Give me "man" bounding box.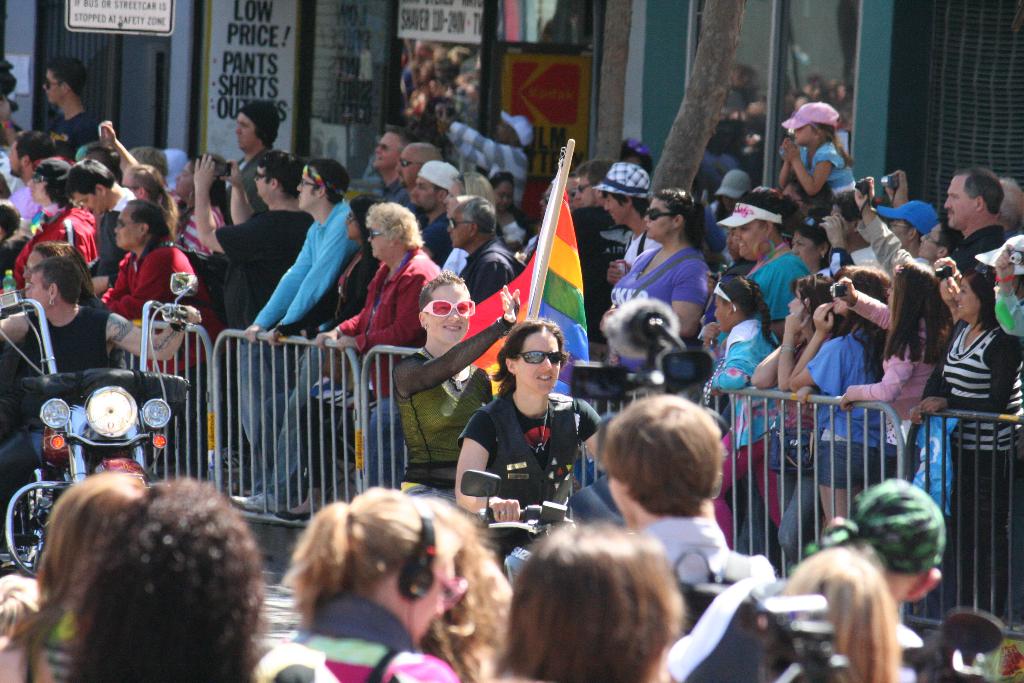
3,129,55,220.
